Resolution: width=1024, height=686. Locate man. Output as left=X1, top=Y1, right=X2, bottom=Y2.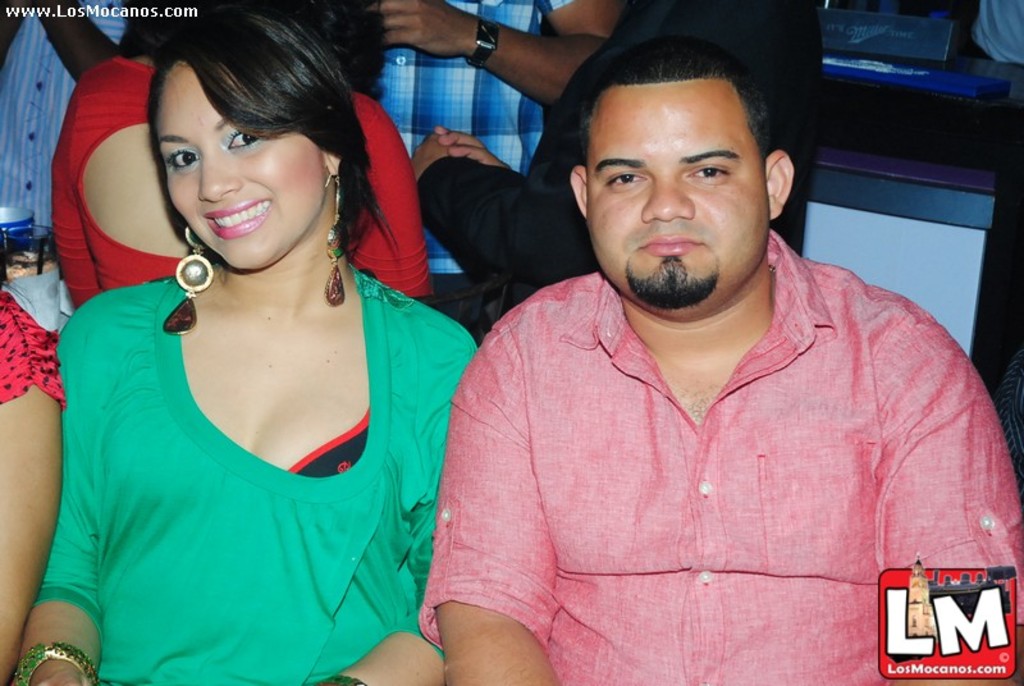
left=380, top=42, right=996, bottom=666.
